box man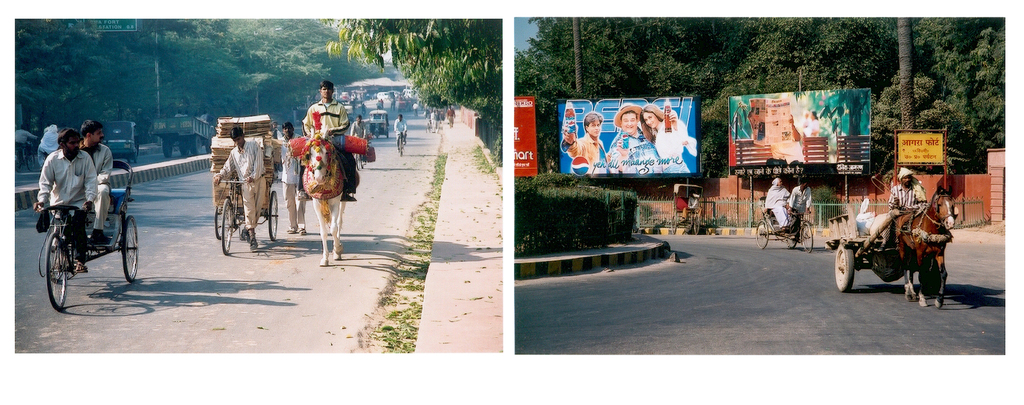
{"x1": 564, "y1": 111, "x2": 607, "y2": 171}
